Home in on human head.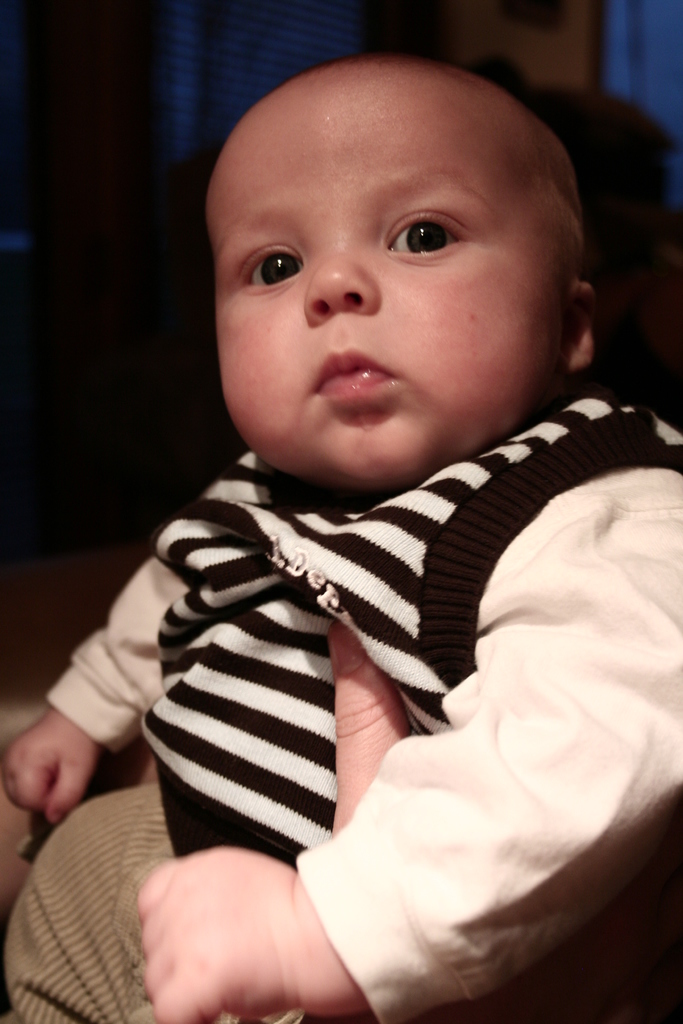
Homed in at box=[202, 38, 593, 472].
